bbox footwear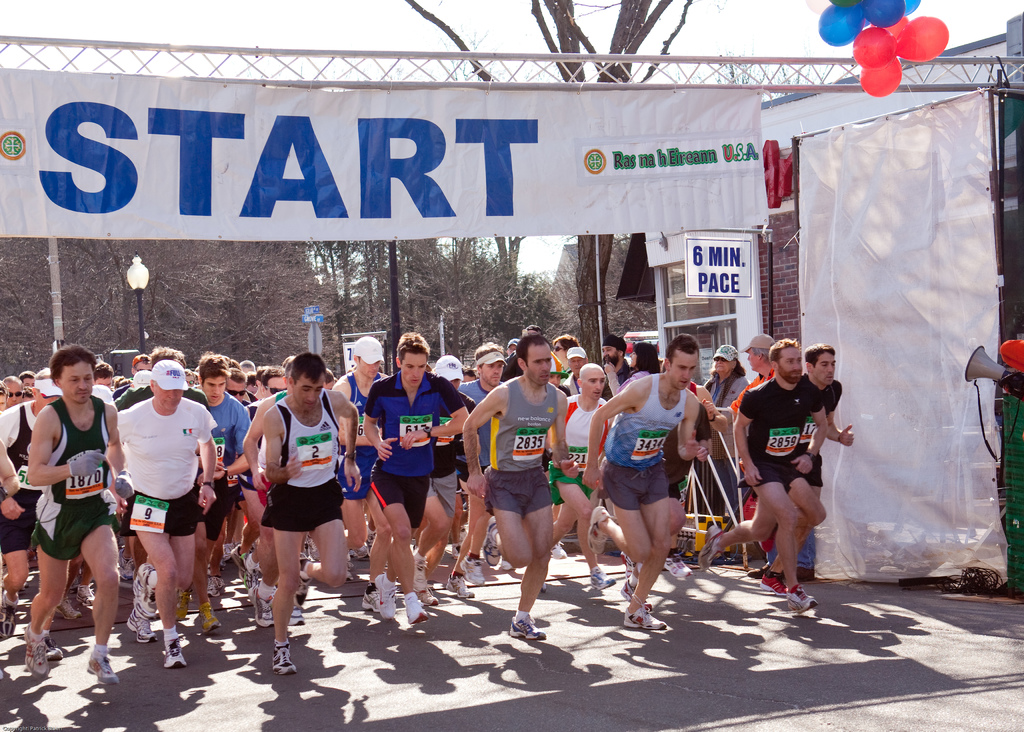
bbox=(0, 597, 19, 638)
